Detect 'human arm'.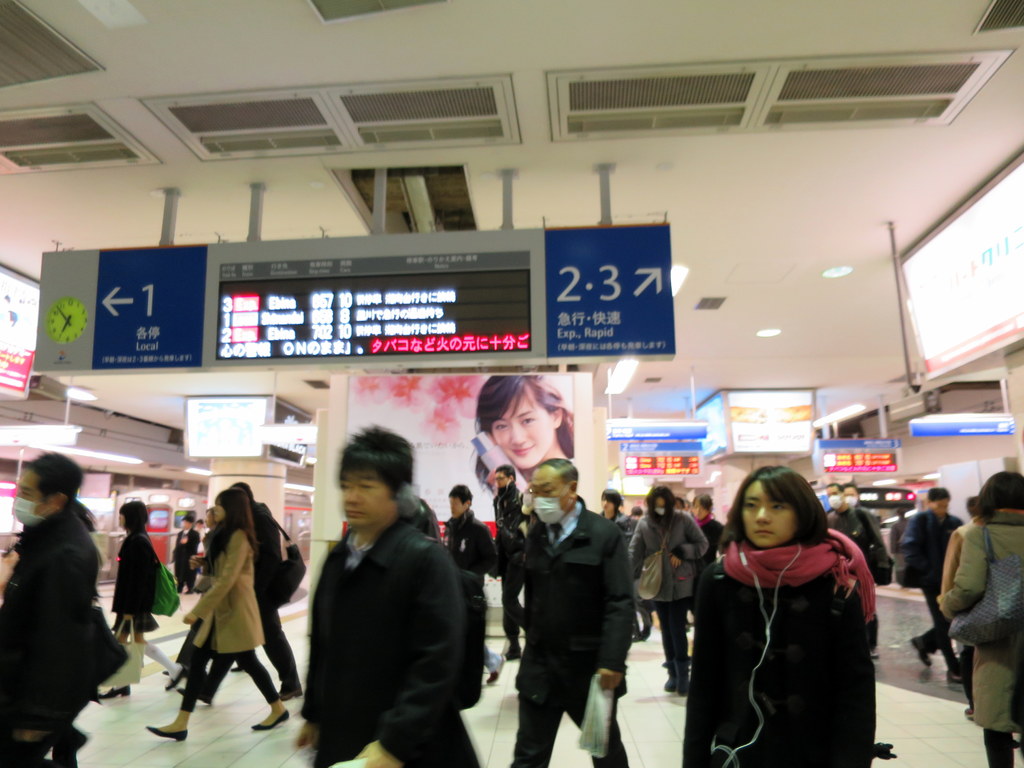
Detected at bbox=[940, 531, 957, 594].
